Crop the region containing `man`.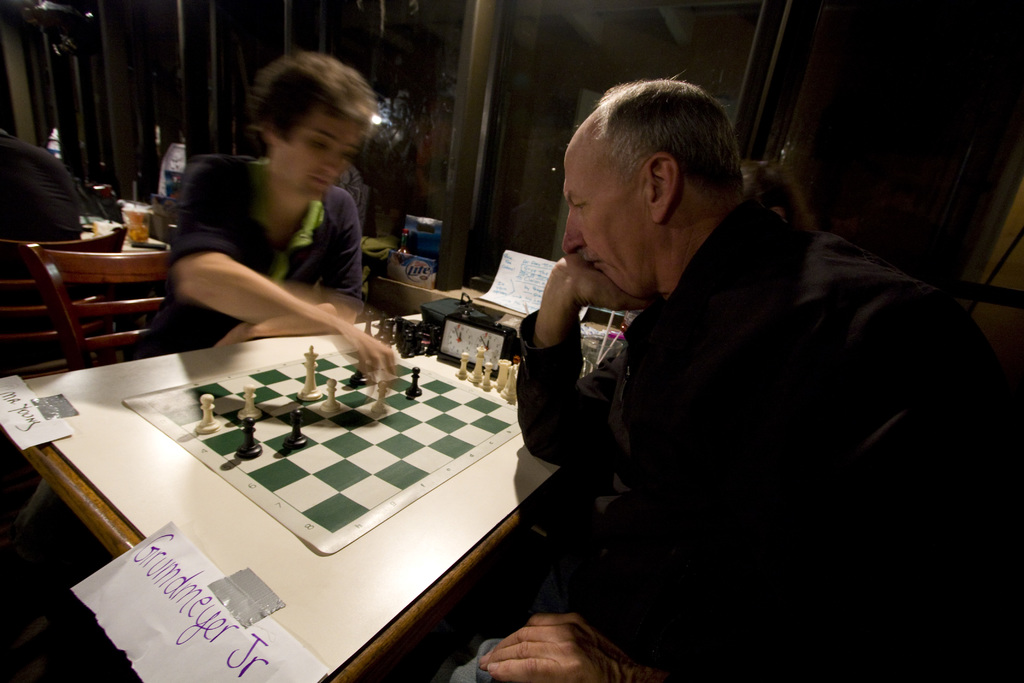
Crop region: locate(0, 124, 88, 247).
